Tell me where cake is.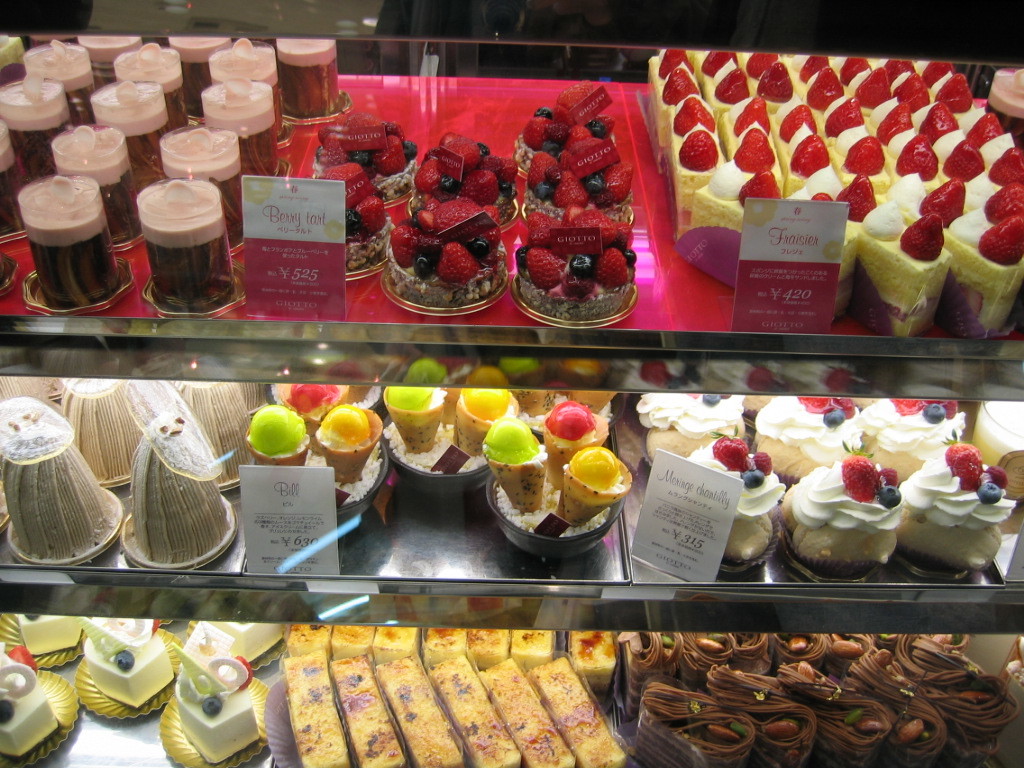
cake is at crop(847, 400, 972, 487).
